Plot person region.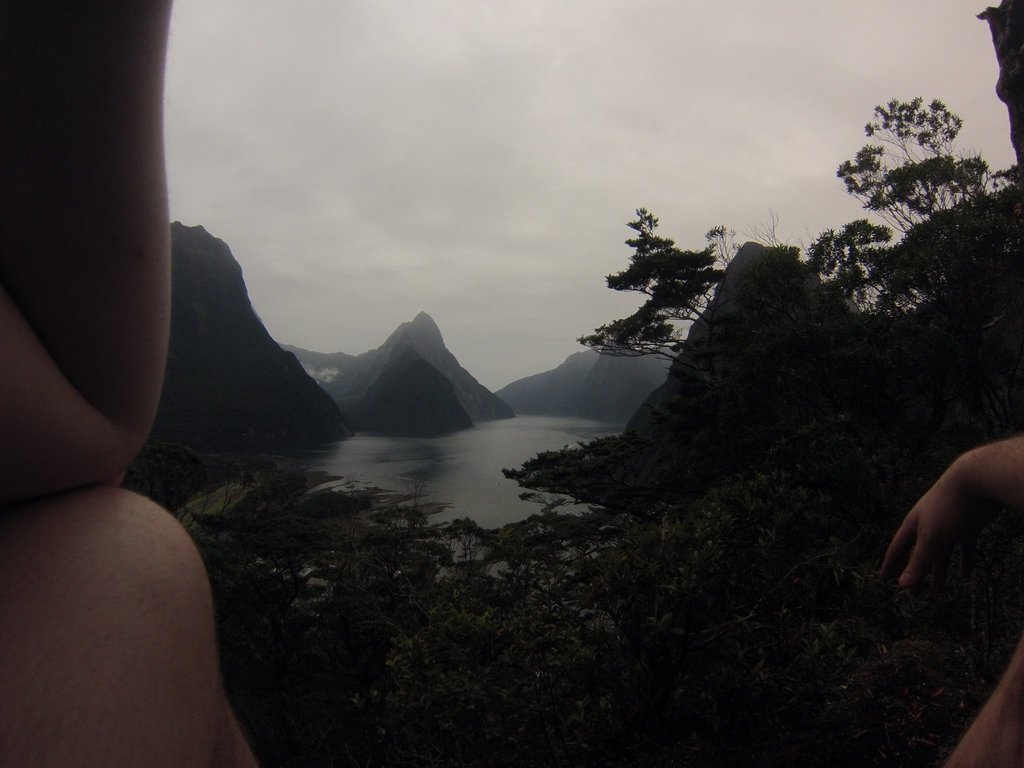
Plotted at bbox=(883, 0, 1023, 767).
